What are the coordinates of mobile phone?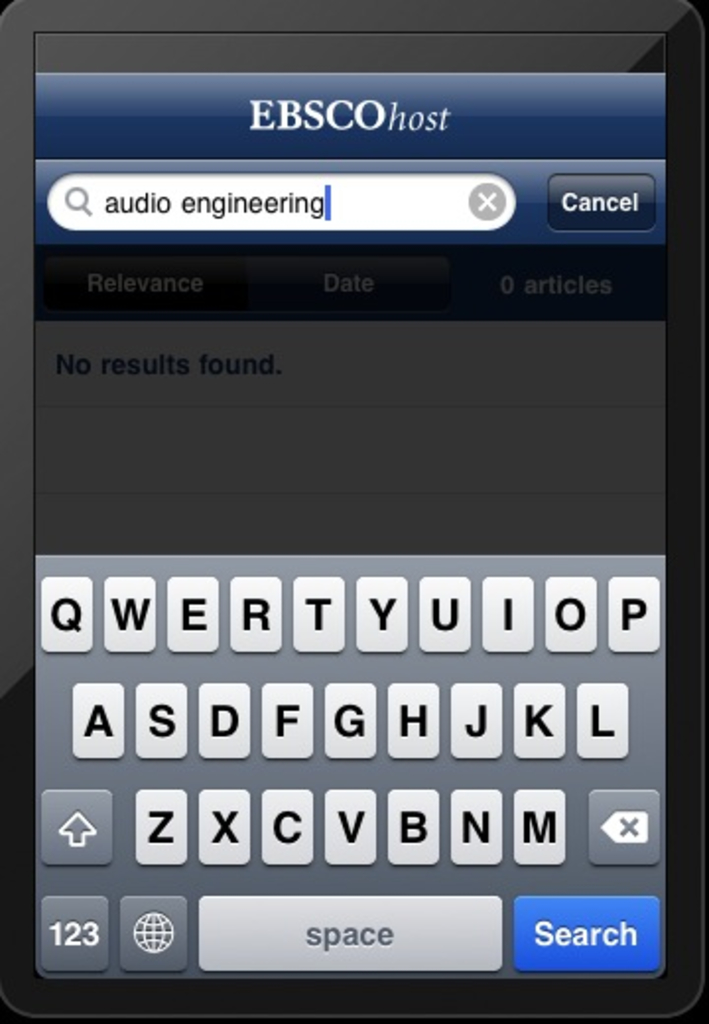
BBox(0, 0, 707, 1022).
